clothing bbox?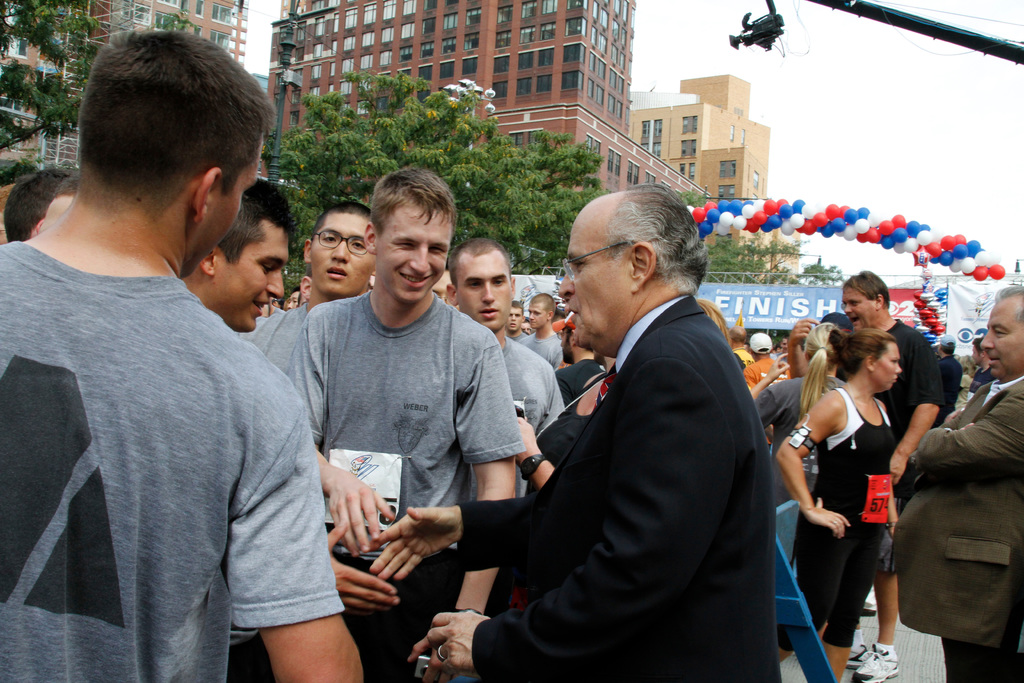
892:375:1023:682
